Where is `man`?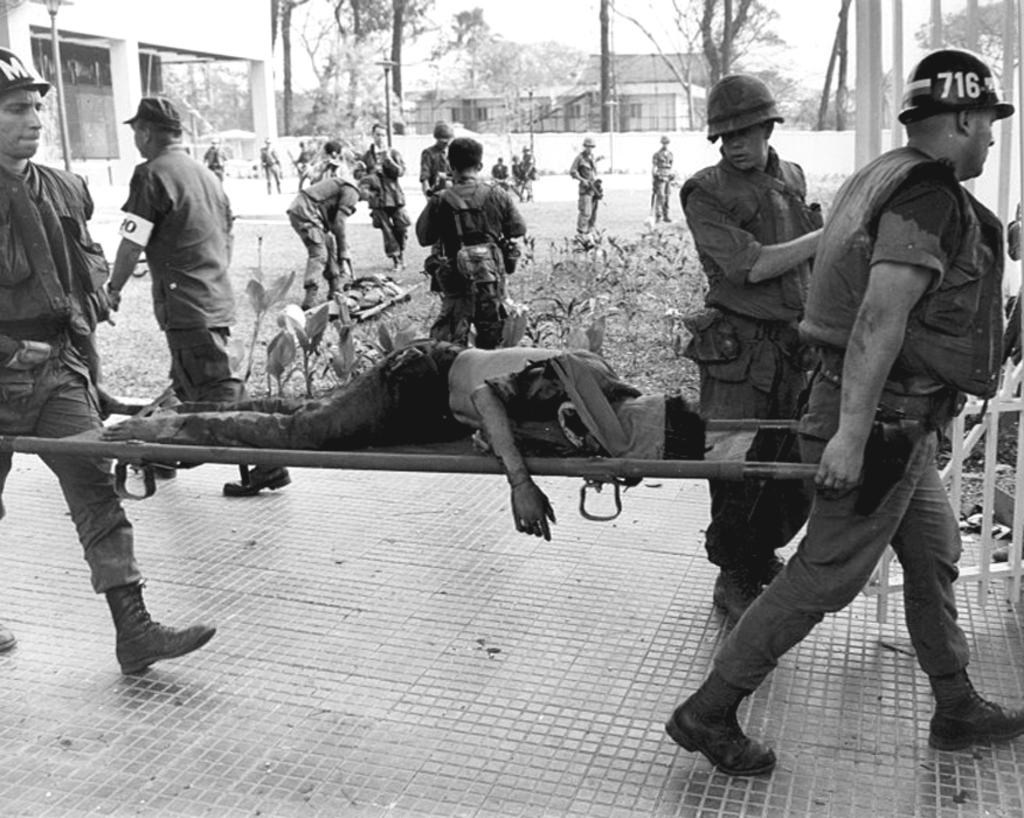
bbox=[257, 138, 275, 200].
